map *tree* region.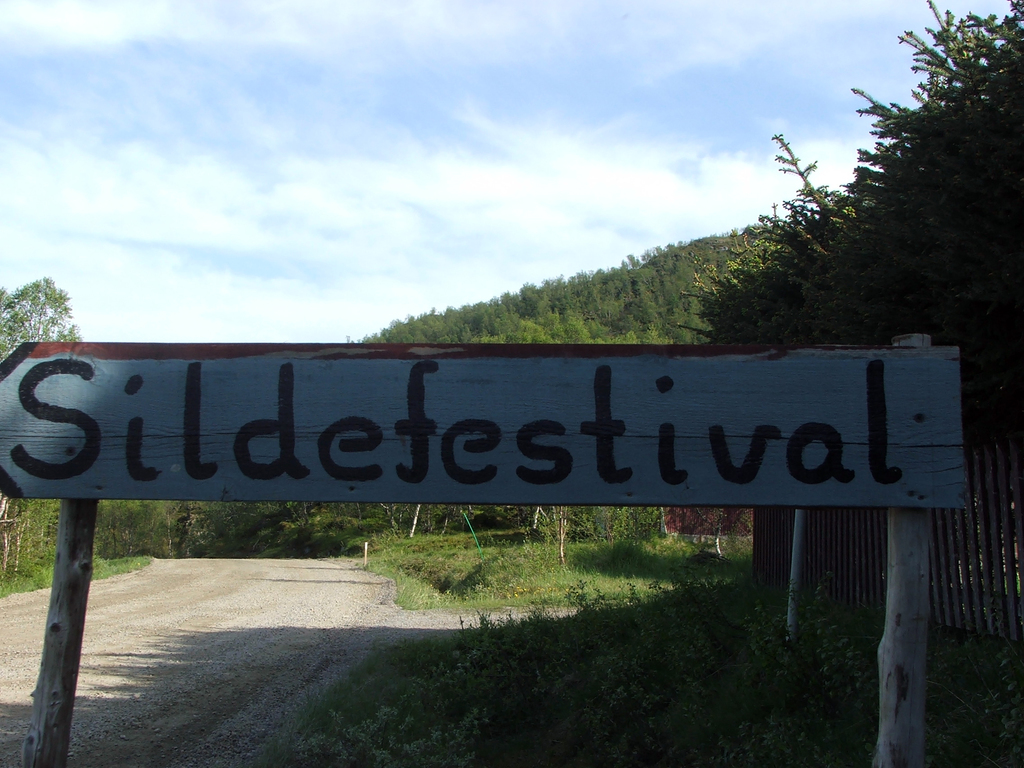
Mapped to [left=0, top=268, right=84, bottom=585].
